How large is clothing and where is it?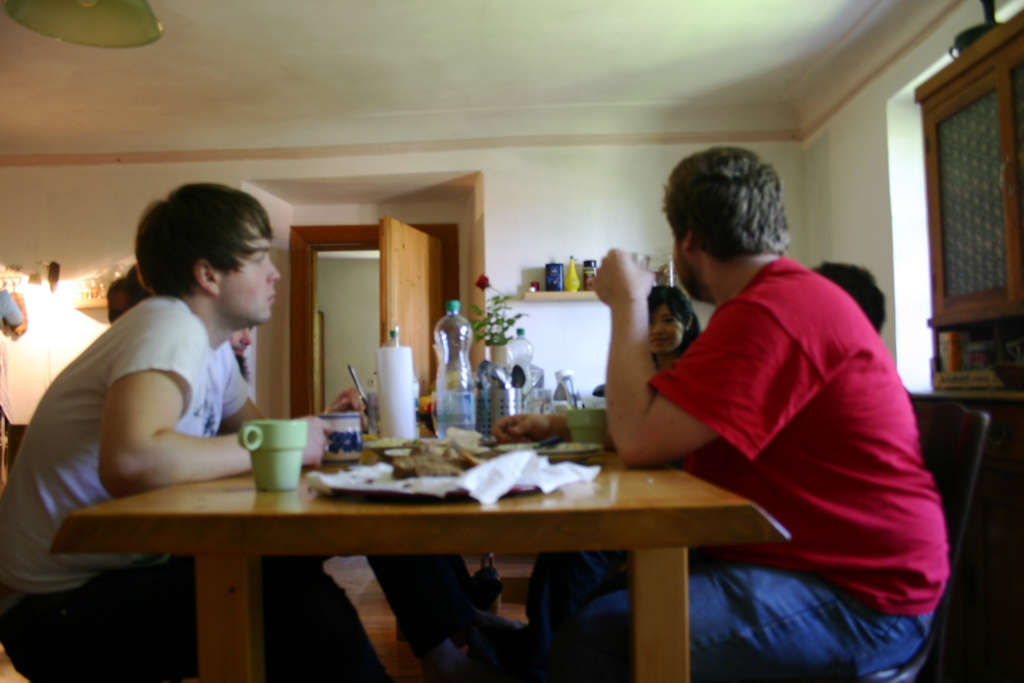
Bounding box: 0/284/392/682.
